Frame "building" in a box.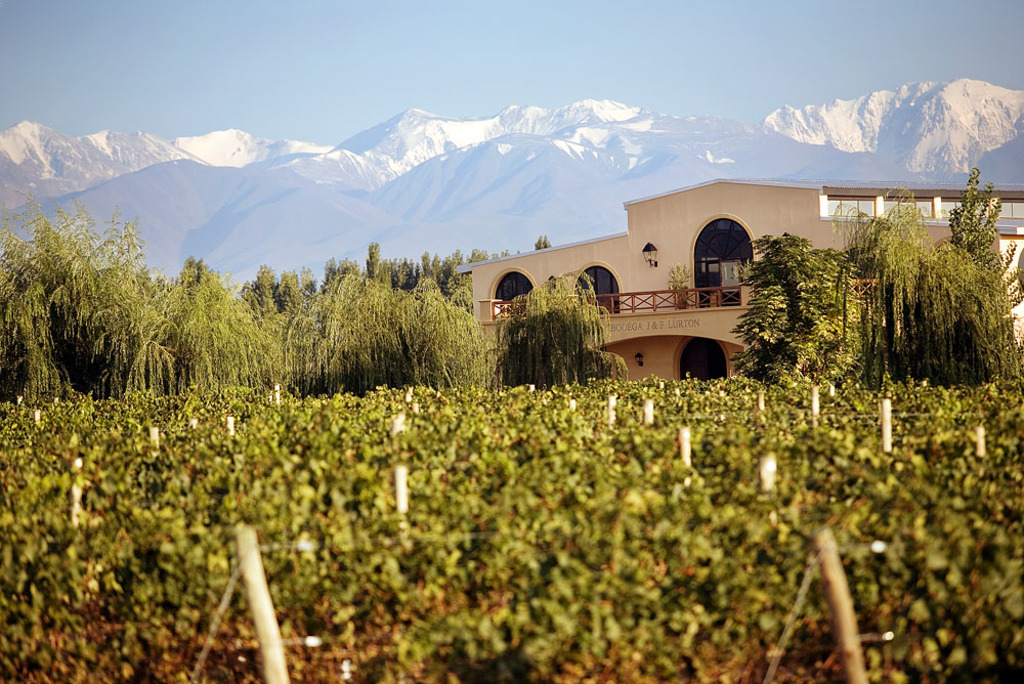
(x1=471, y1=177, x2=1023, y2=378).
